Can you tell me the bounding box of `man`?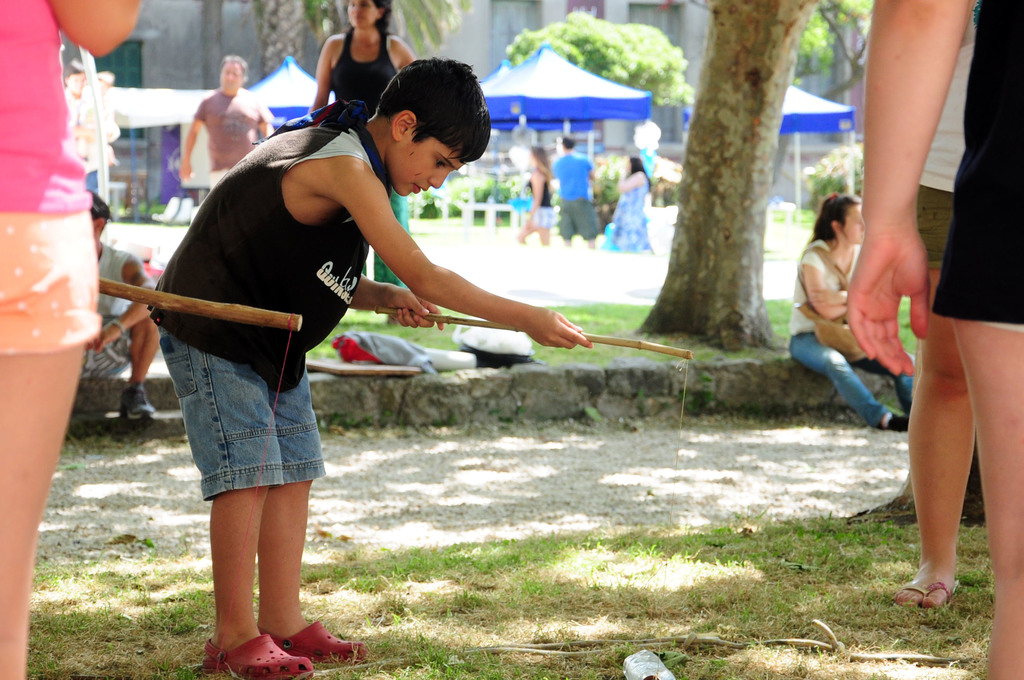
pyautogui.locateOnScreen(79, 193, 163, 419).
